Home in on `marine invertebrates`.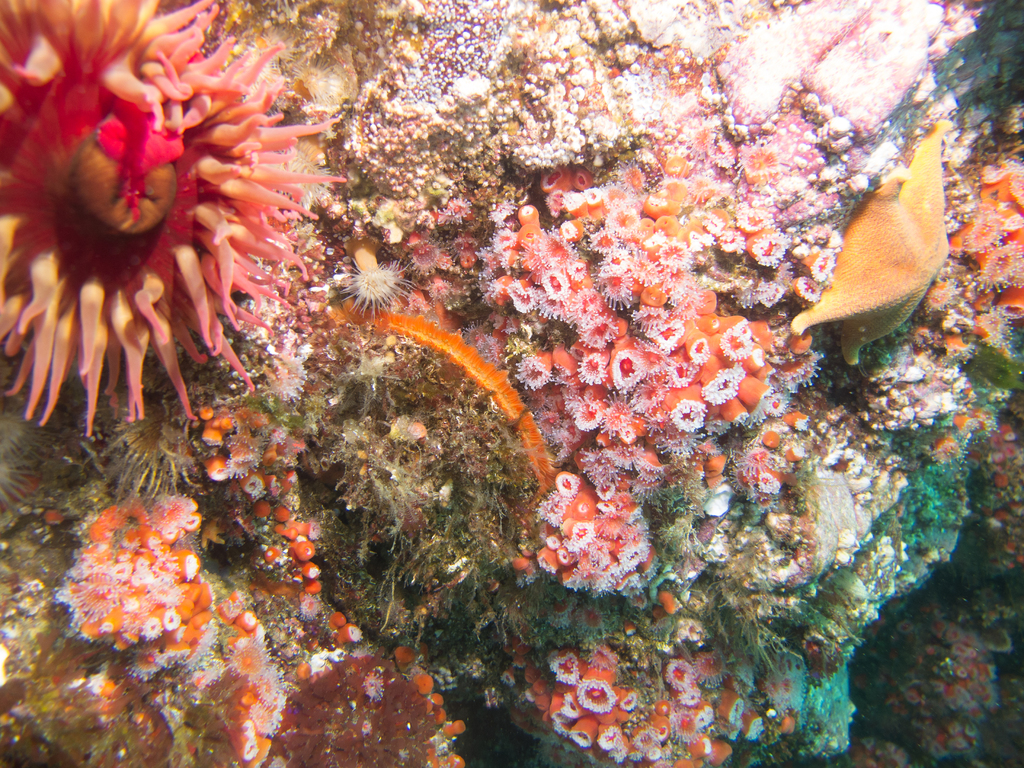
Homed in at (430, 188, 472, 225).
